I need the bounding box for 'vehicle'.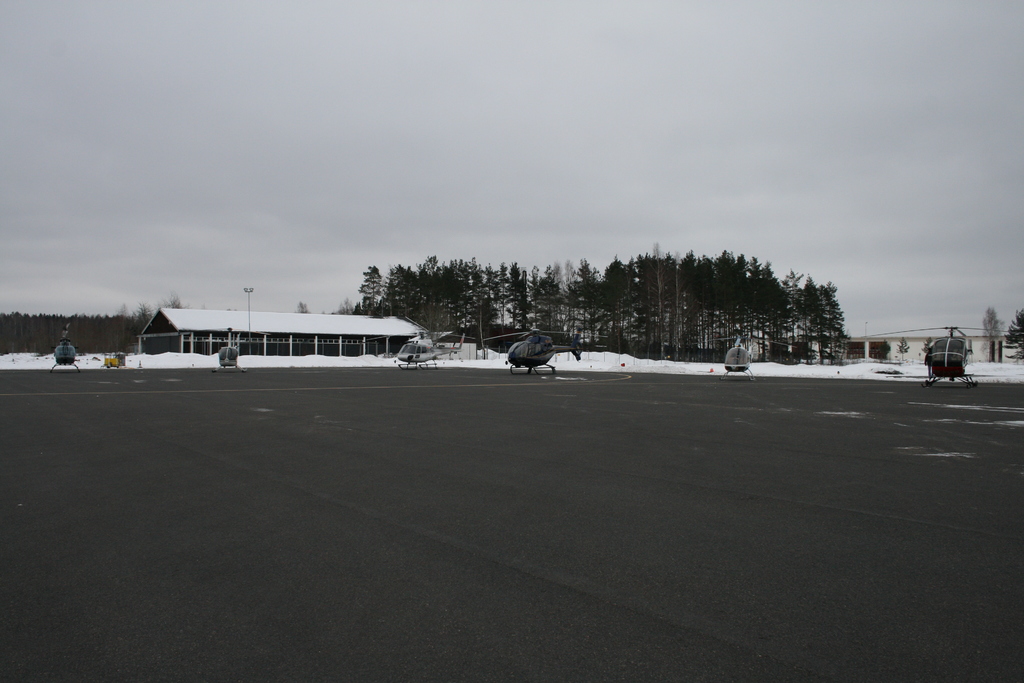
Here it is: region(493, 331, 575, 375).
